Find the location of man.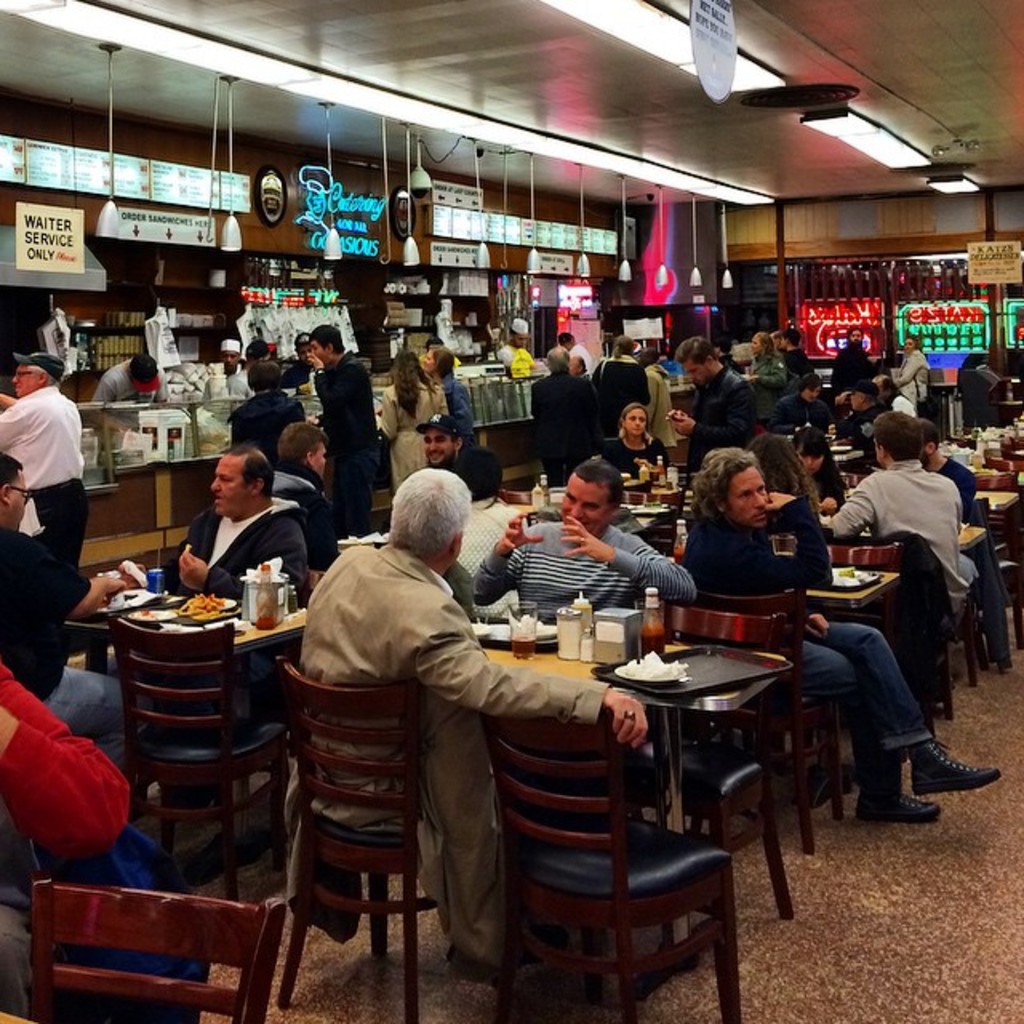
Location: 454,453,707,650.
